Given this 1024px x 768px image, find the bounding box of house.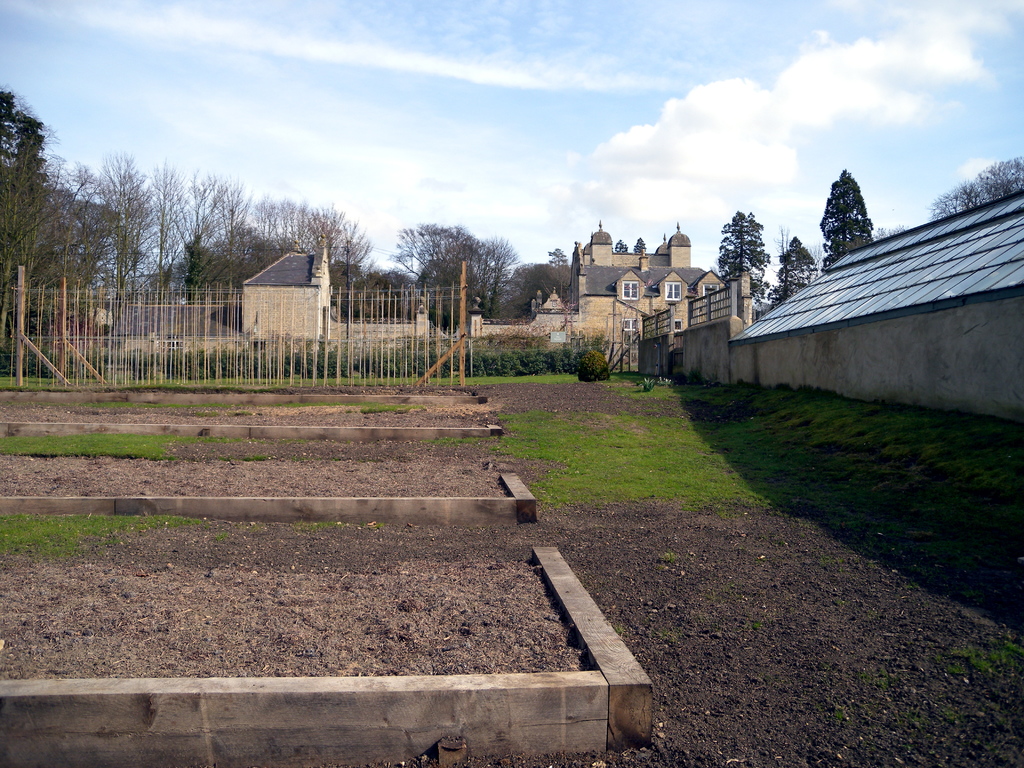
(left=248, top=250, right=335, bottom=346).
